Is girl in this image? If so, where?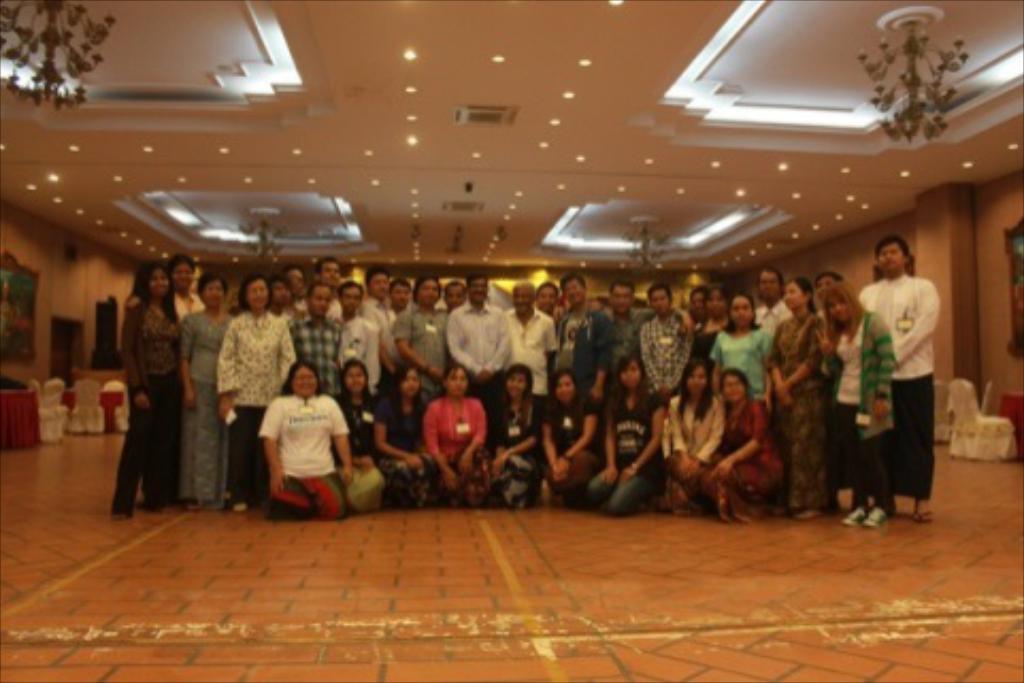
Yes, at [370,364,447,511].
